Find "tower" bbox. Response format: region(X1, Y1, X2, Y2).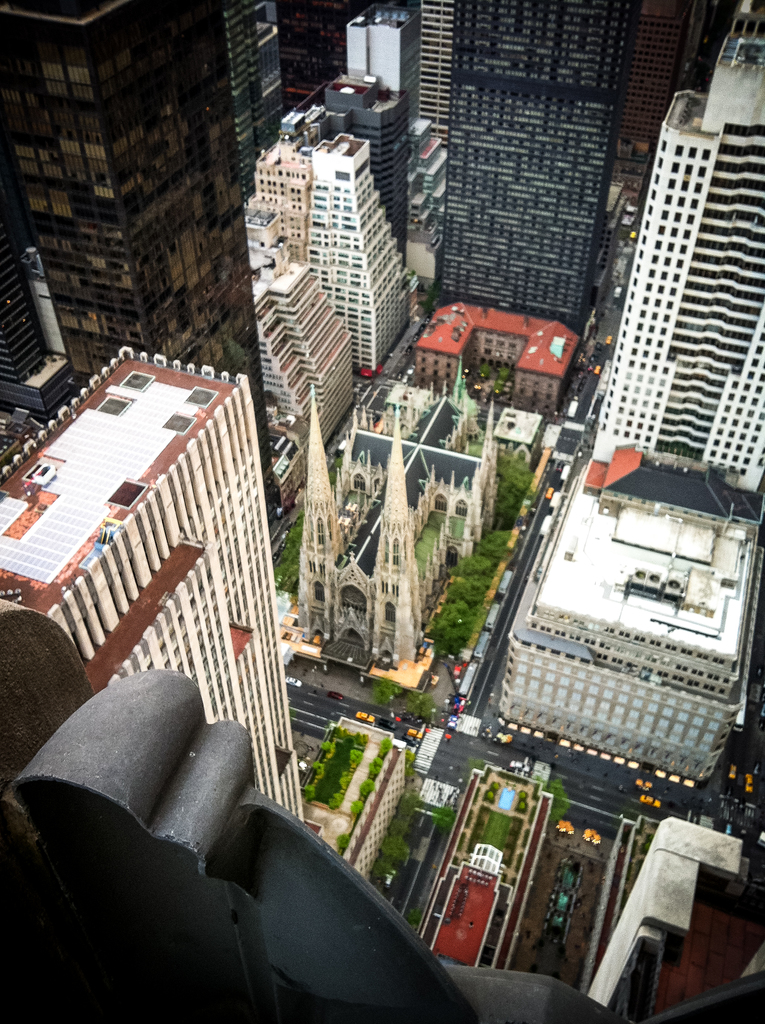
region(0, 248, 74, 476).
